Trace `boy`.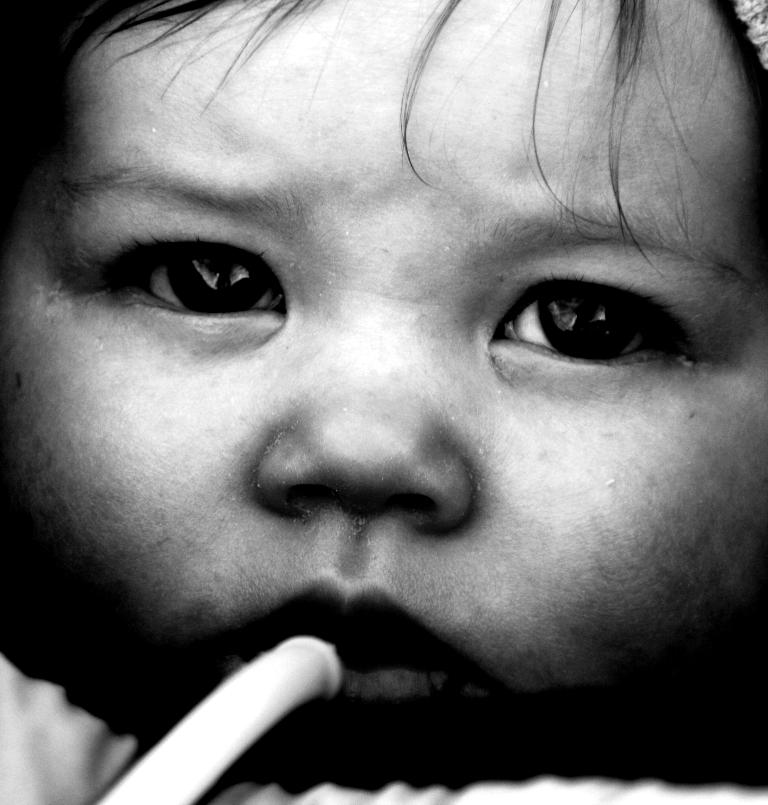
Traced to <bbox>0, 0, 767, 804</bbox>.
